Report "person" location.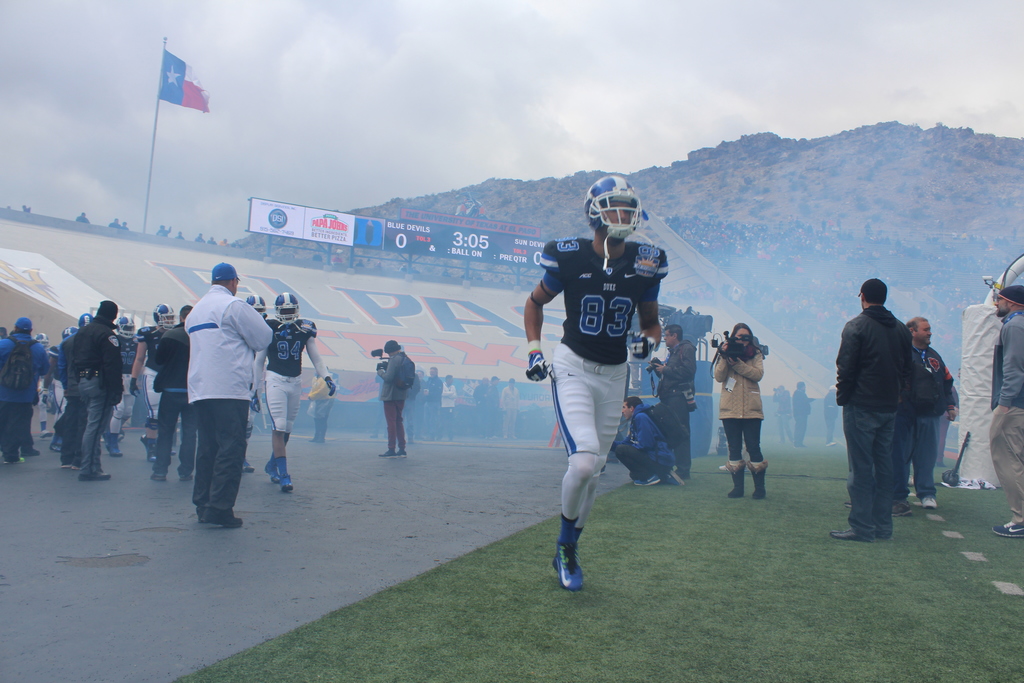
Report: x1=166 y1=251 x2=266 y2=541.
